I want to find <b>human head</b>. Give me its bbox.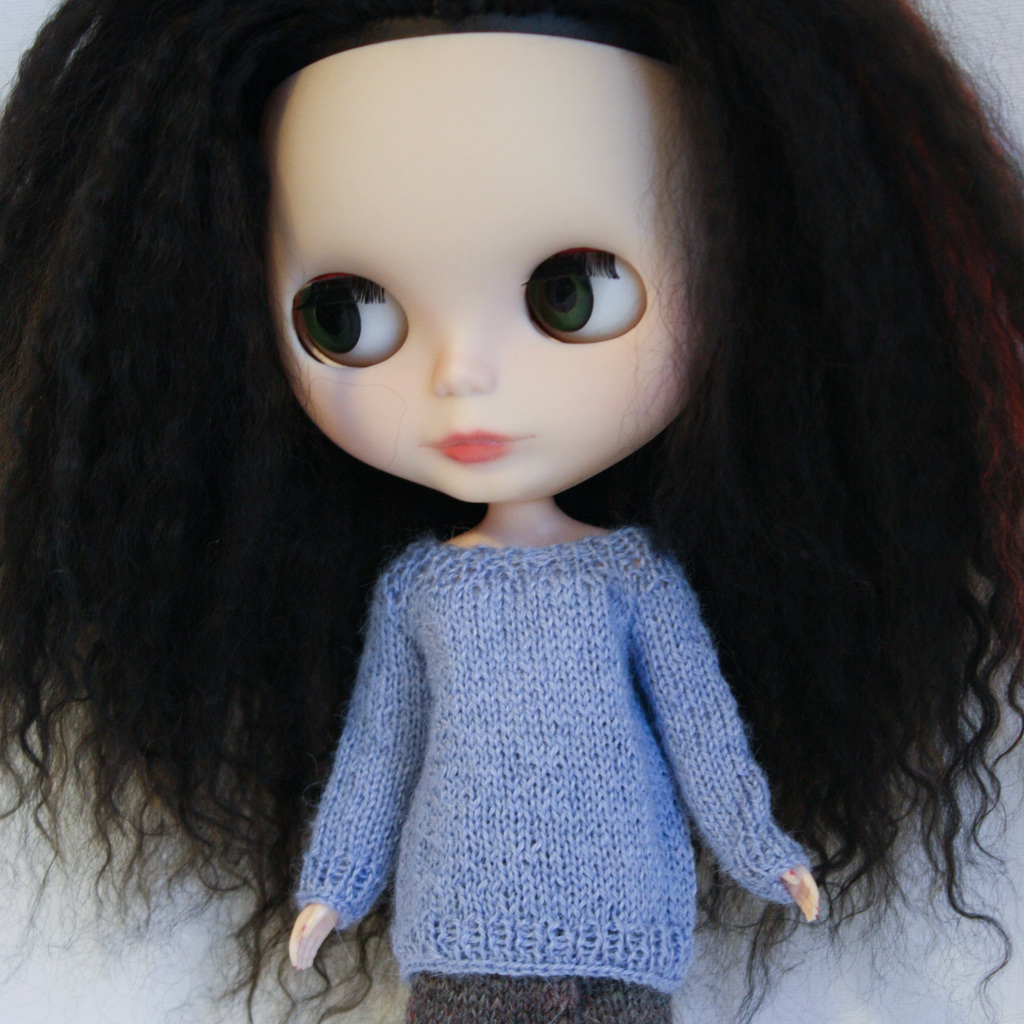
box=[249, 20, 756, 544].
